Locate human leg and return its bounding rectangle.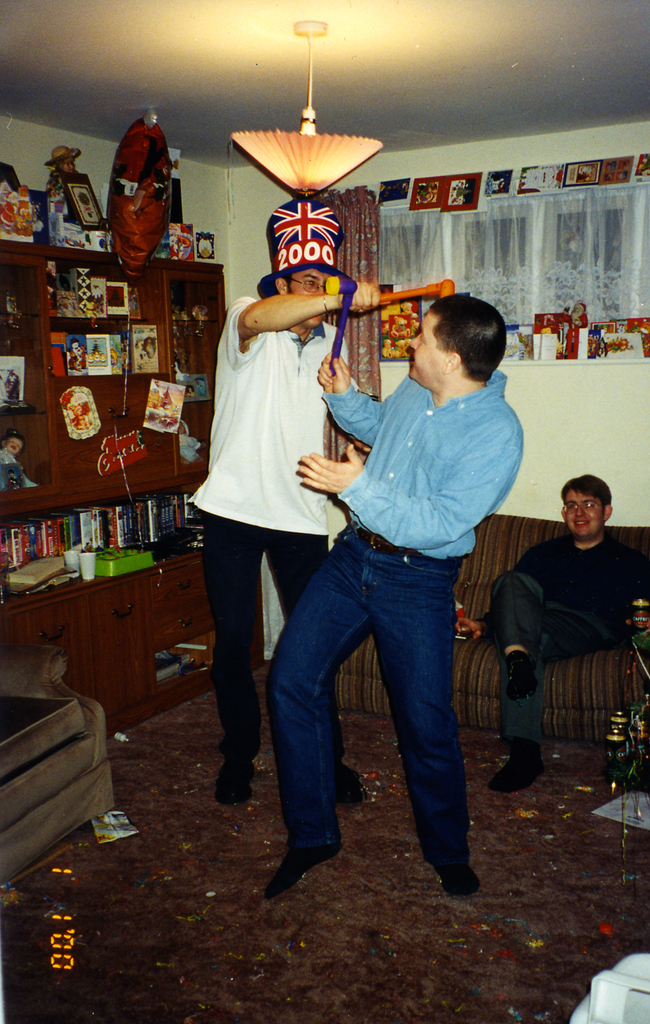
250 543 386 903.
